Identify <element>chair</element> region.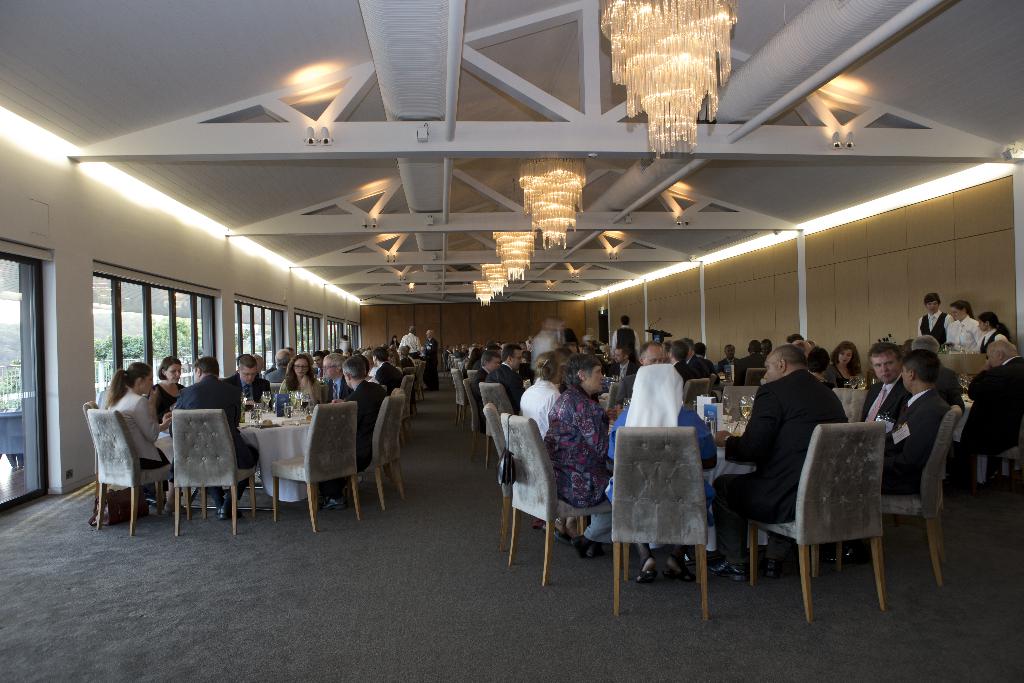
Region: crop(447, 352, 449, 378).
